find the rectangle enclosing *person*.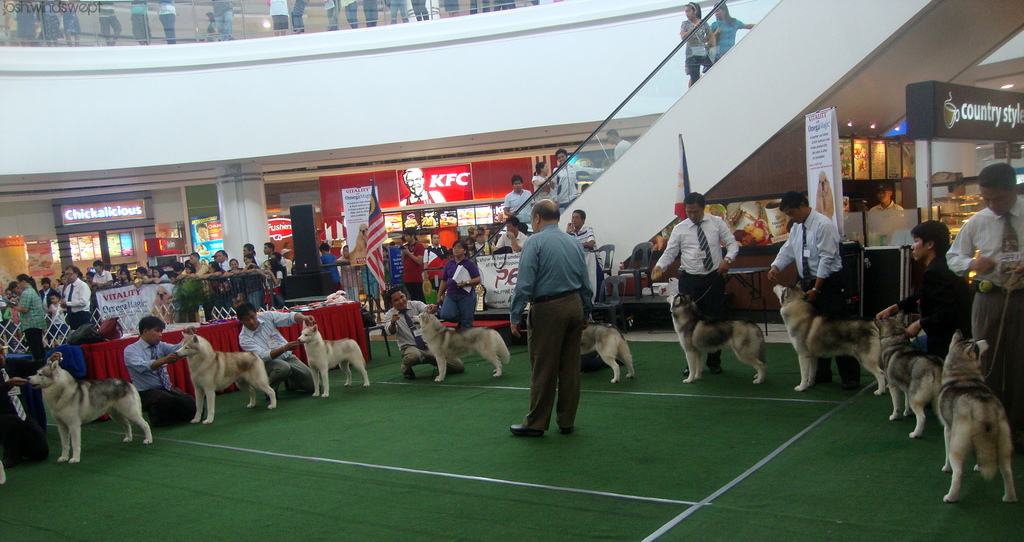
x1=380 y1=281 x2=467 y2=382.
